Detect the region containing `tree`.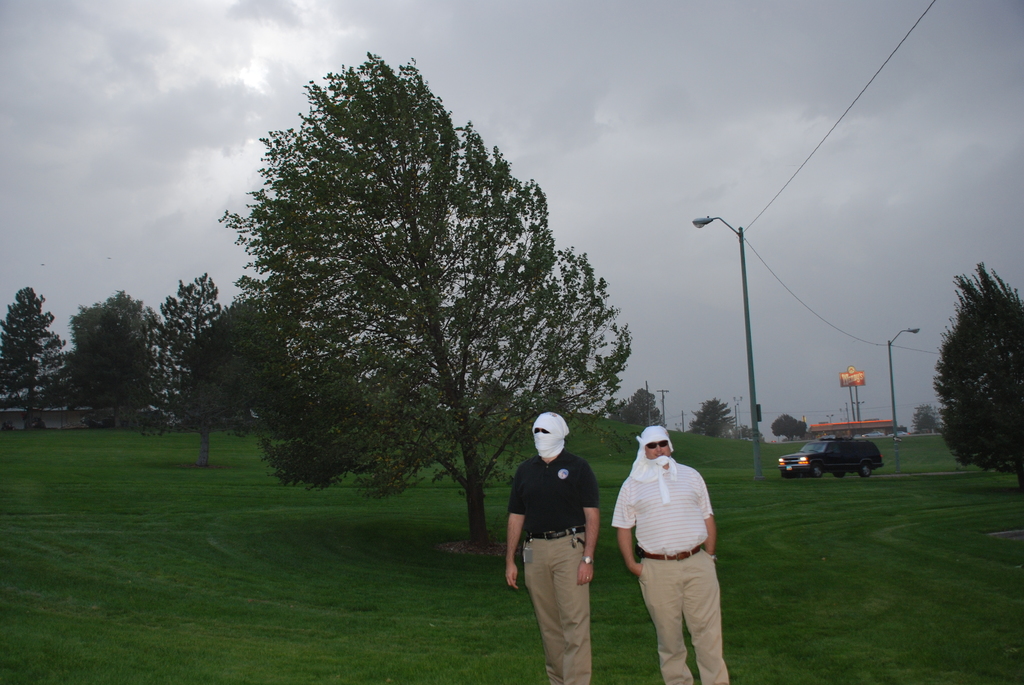
0,284,64,432.
